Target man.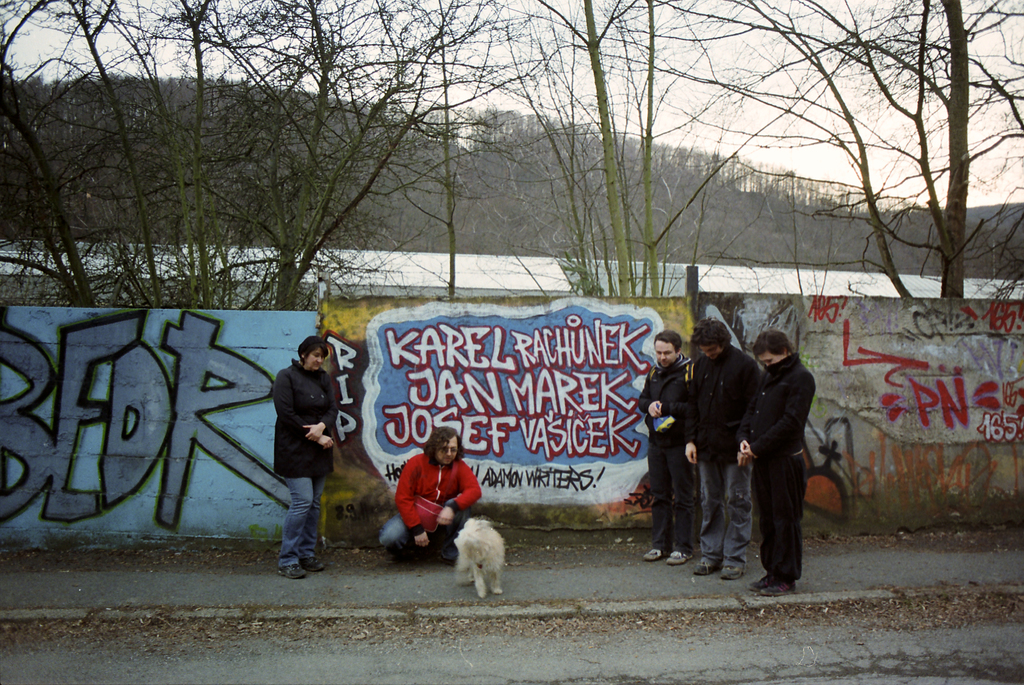
Target region: detection(669, 321, 761, 578).
